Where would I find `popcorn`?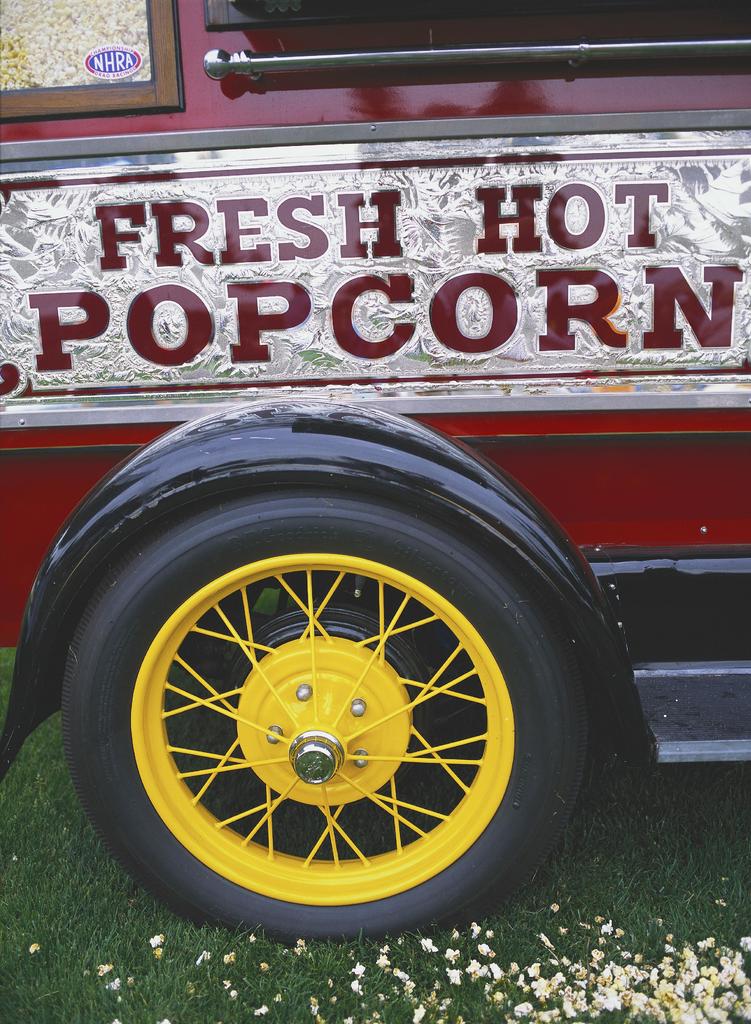
At 428 992 440 1010.
